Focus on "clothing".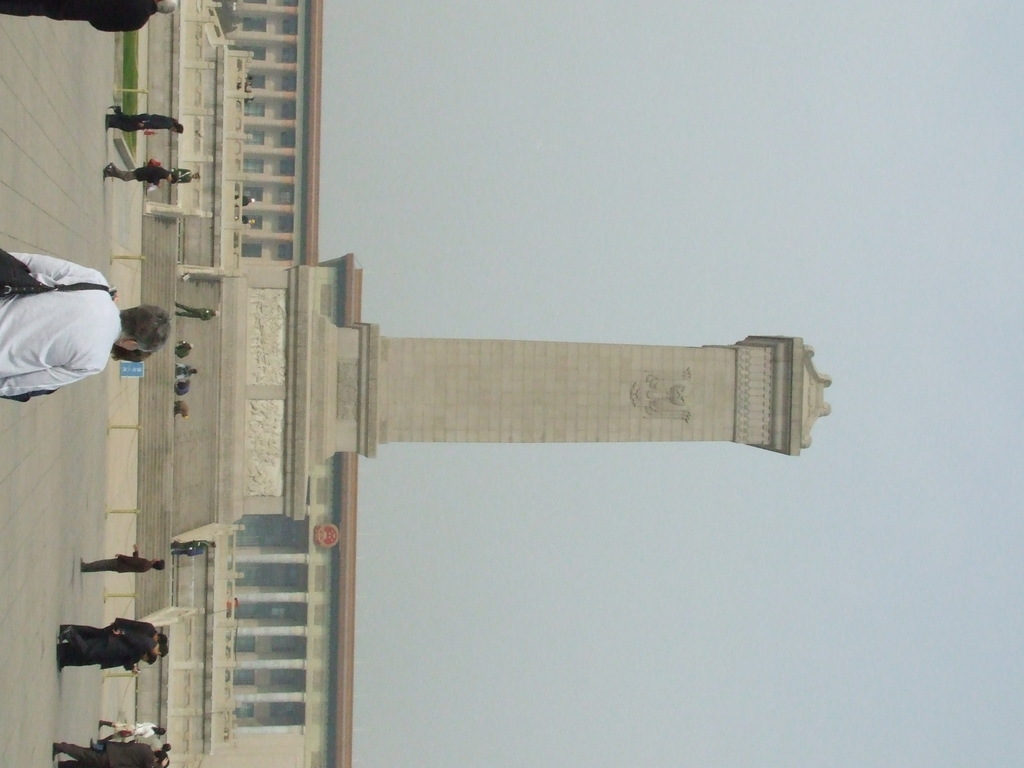
Focused at {"left": 173, "top": 376, "right": 190, "bottom": 401}.
